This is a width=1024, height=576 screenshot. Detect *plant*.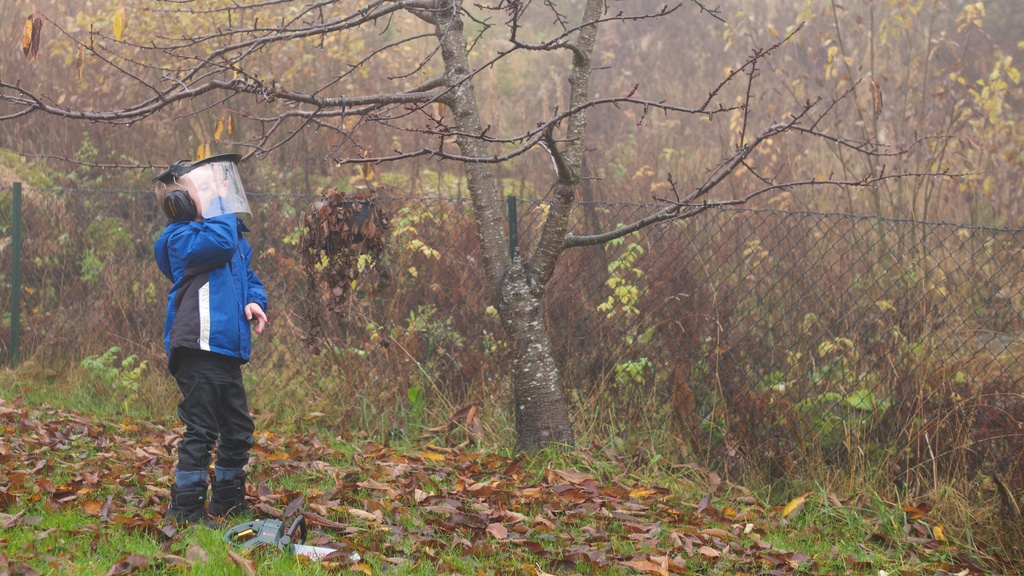
pyautogui.locateOnScreen(769, 513, 798, 555).
